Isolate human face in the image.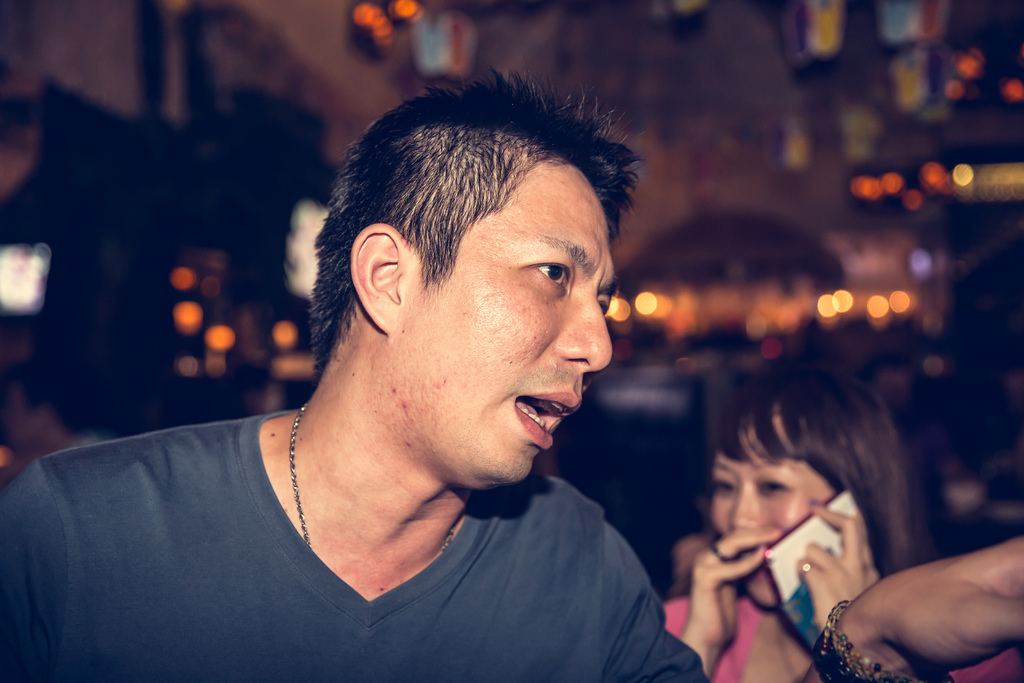
Isolated region: 395, 182, 624, 487.
